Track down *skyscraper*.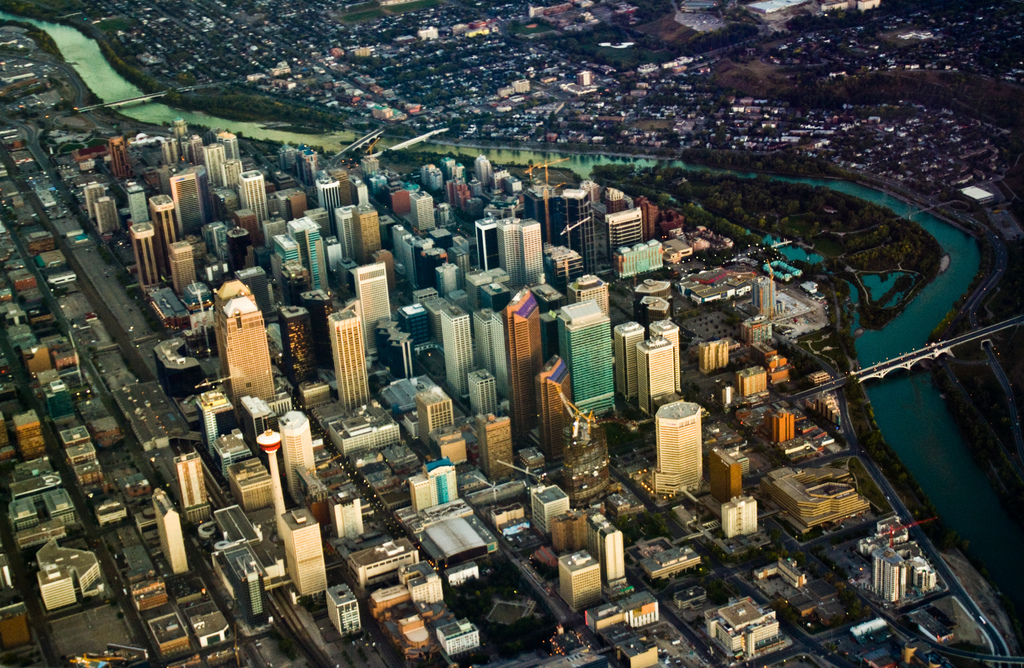
Tracked to 225 161 243 193.
